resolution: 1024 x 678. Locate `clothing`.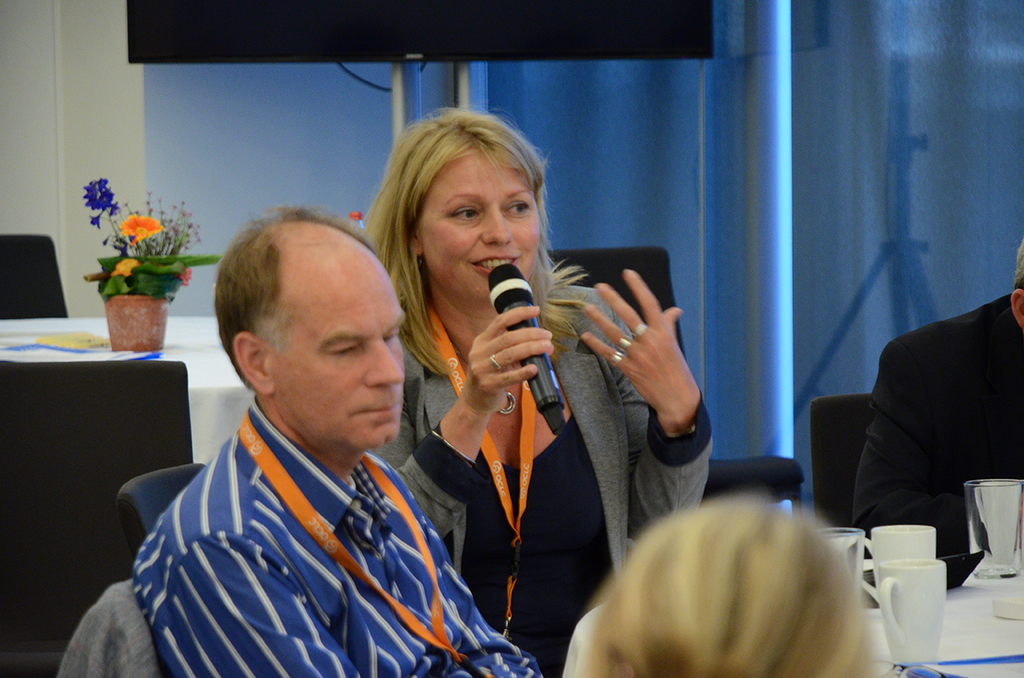
<box>113,339,495,677</box>.
